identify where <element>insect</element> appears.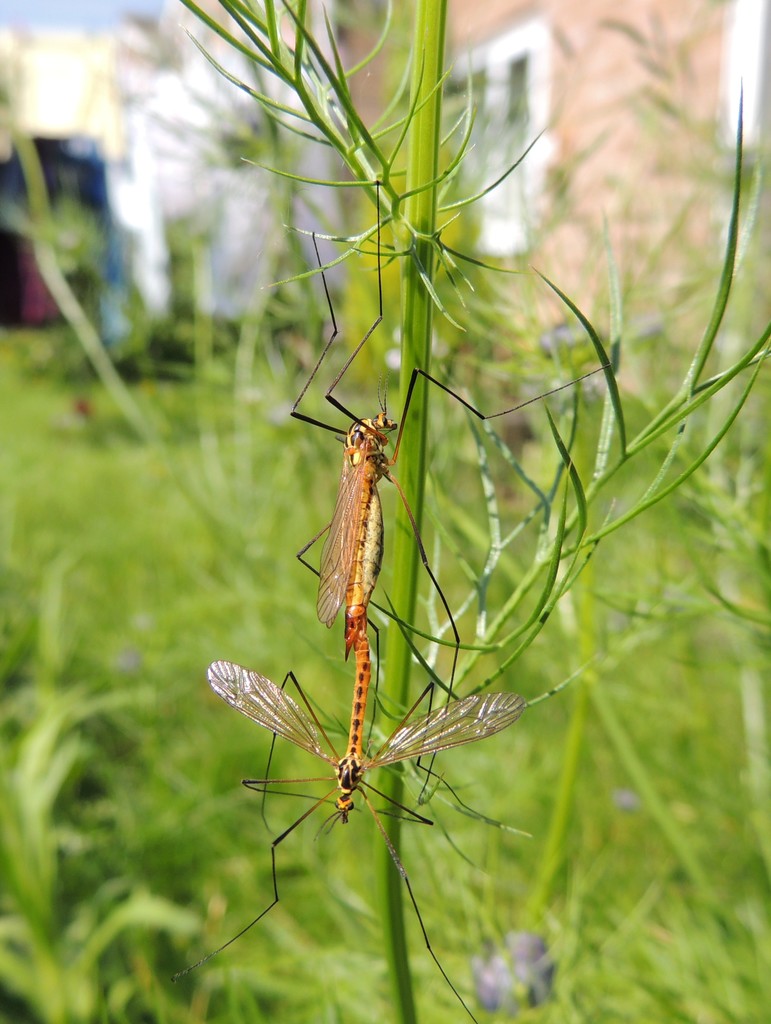
Appears at Rect(166, 618, 526, 1023).
